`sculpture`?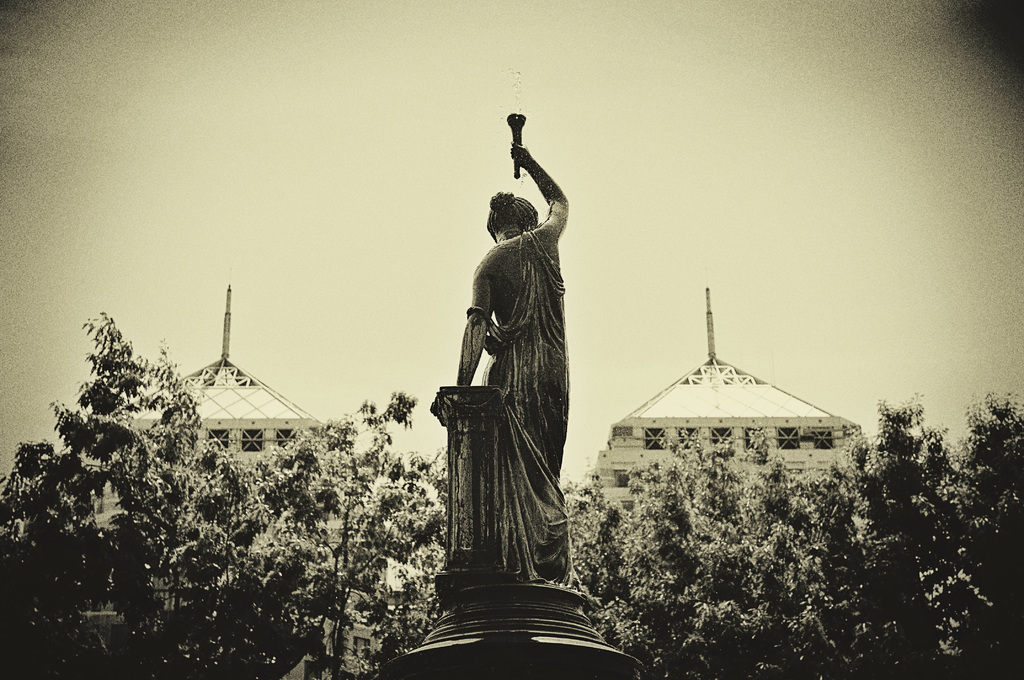
422:108:596:601
